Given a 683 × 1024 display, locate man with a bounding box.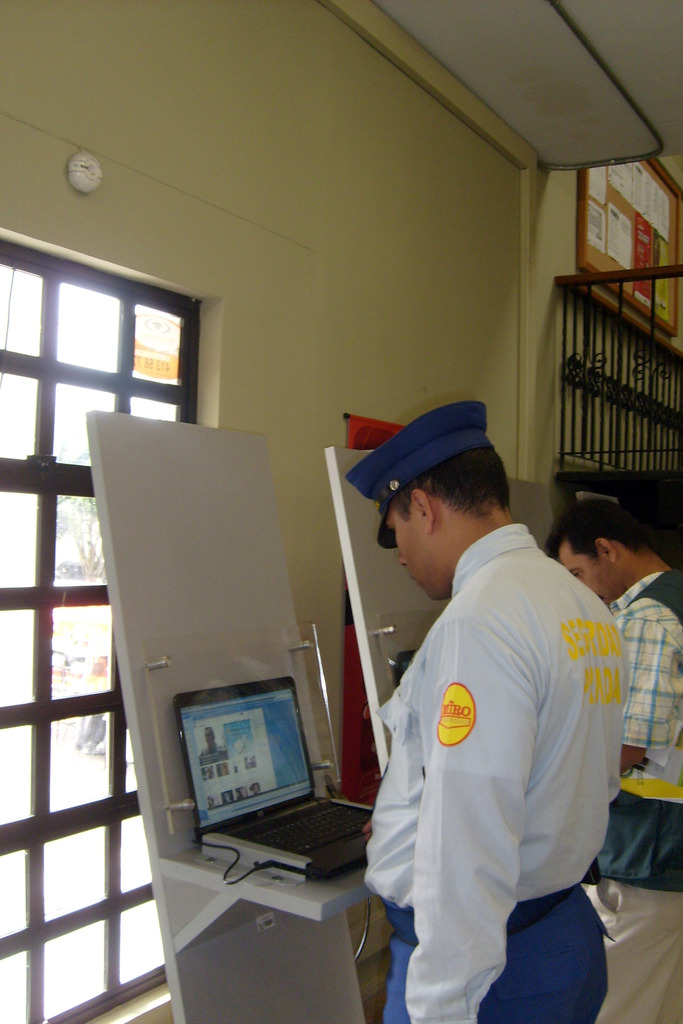
Located: region(339, 332, 615, 1023).
